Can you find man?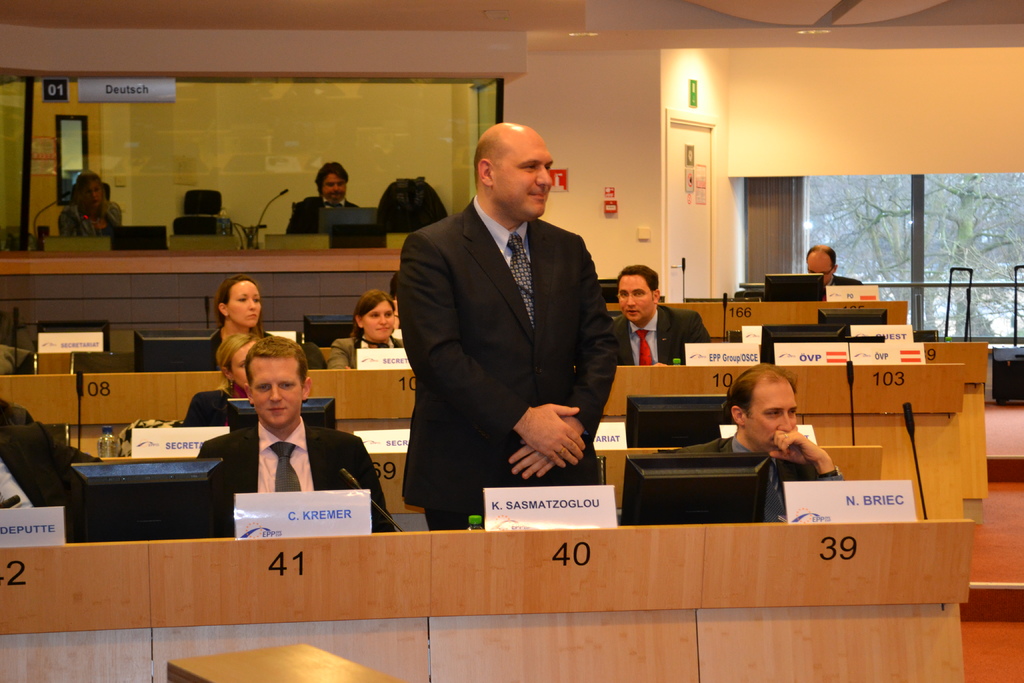
Yes, bounding box: box=[193, 337, 403, 536].
